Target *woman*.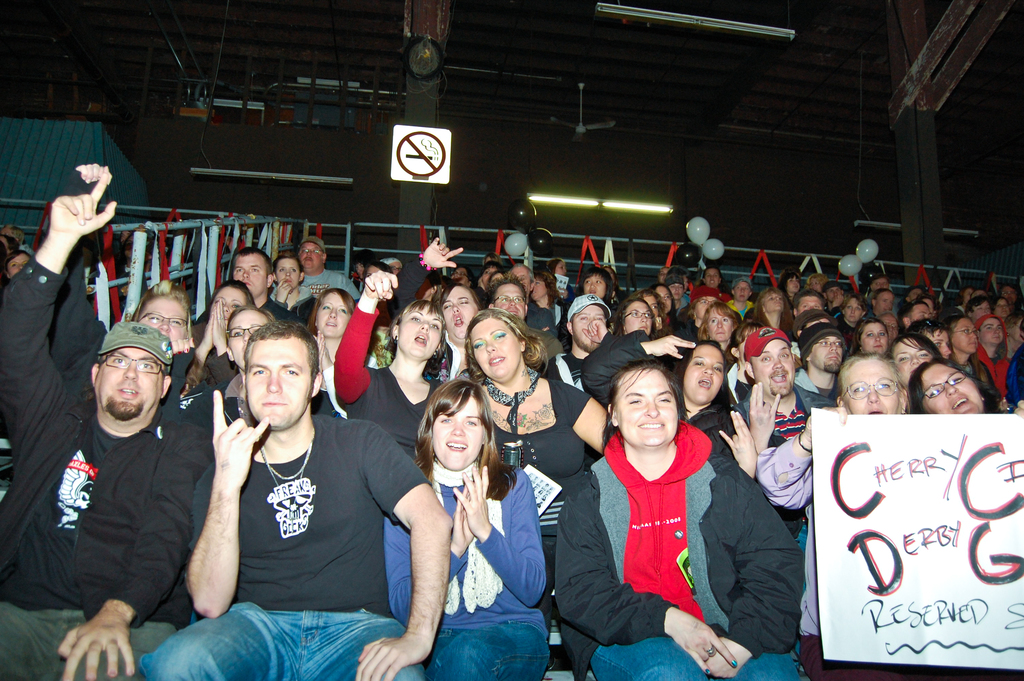
Target region: Rect(301, 284, 356, 404).
